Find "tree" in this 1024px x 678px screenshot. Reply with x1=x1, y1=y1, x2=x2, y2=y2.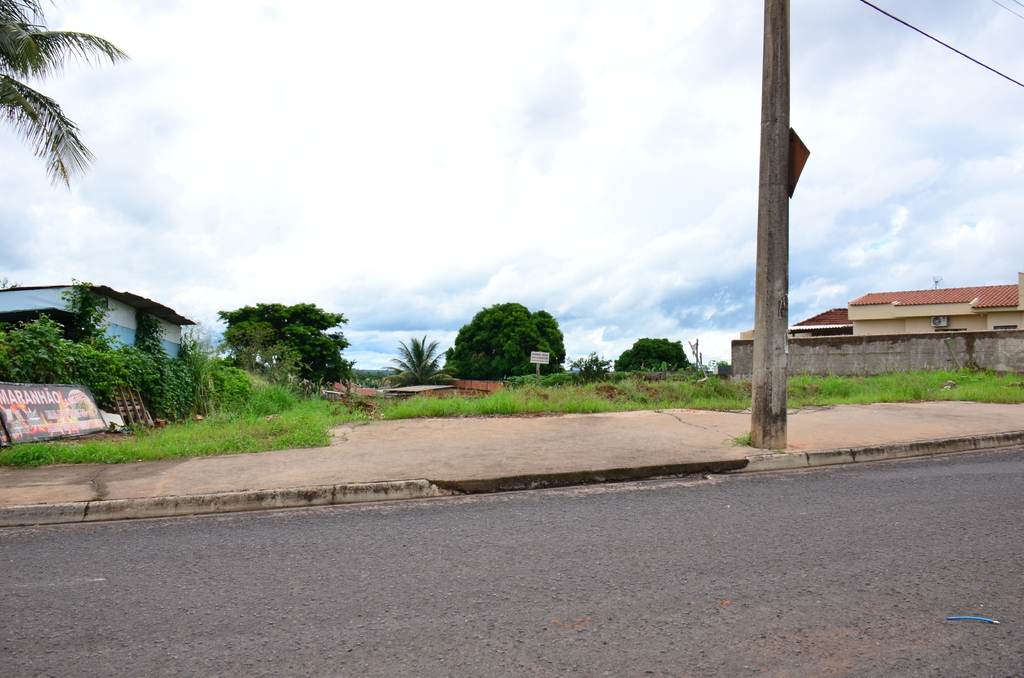
x1=221, y1=303, x2=351, y2=396.
